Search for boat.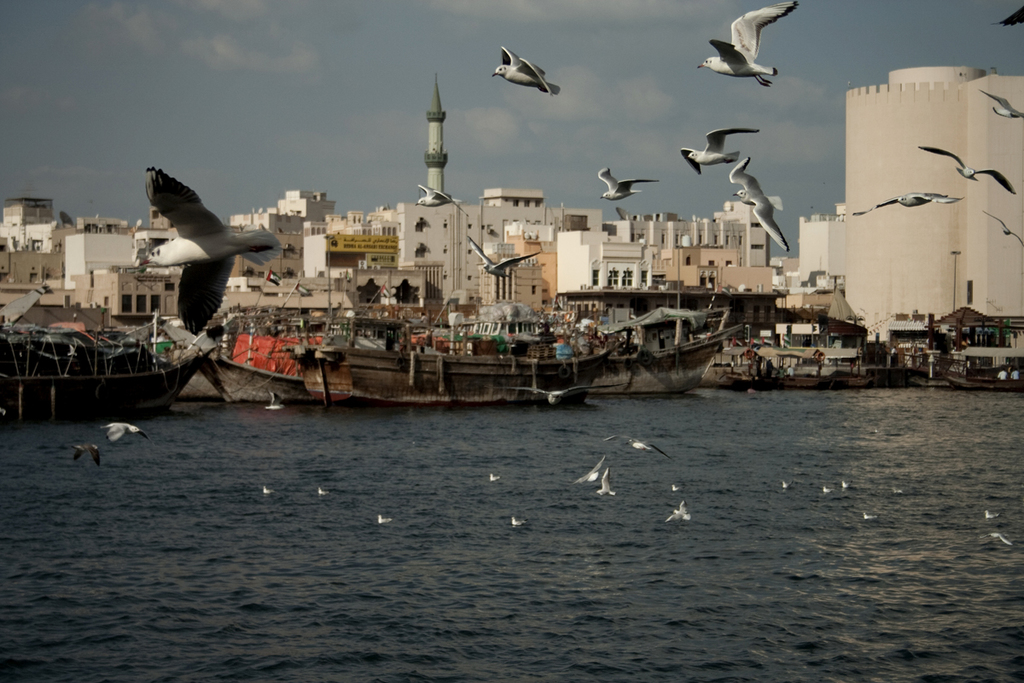
Found at 291,336,611,409.
